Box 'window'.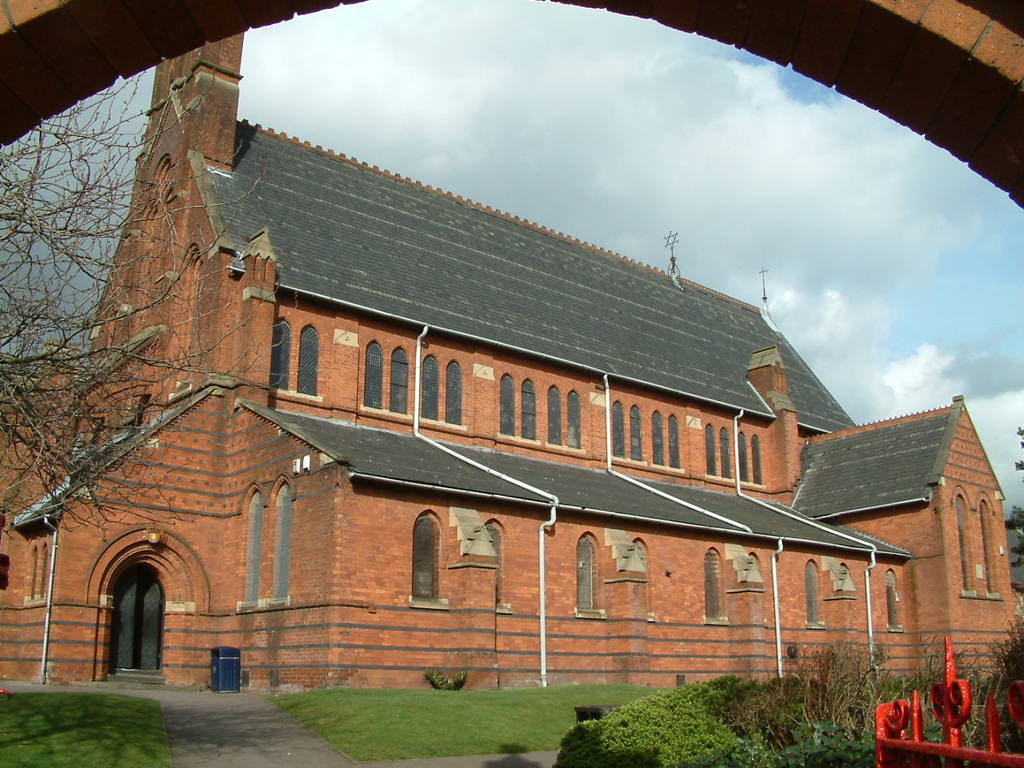
979:500:1003:596.
